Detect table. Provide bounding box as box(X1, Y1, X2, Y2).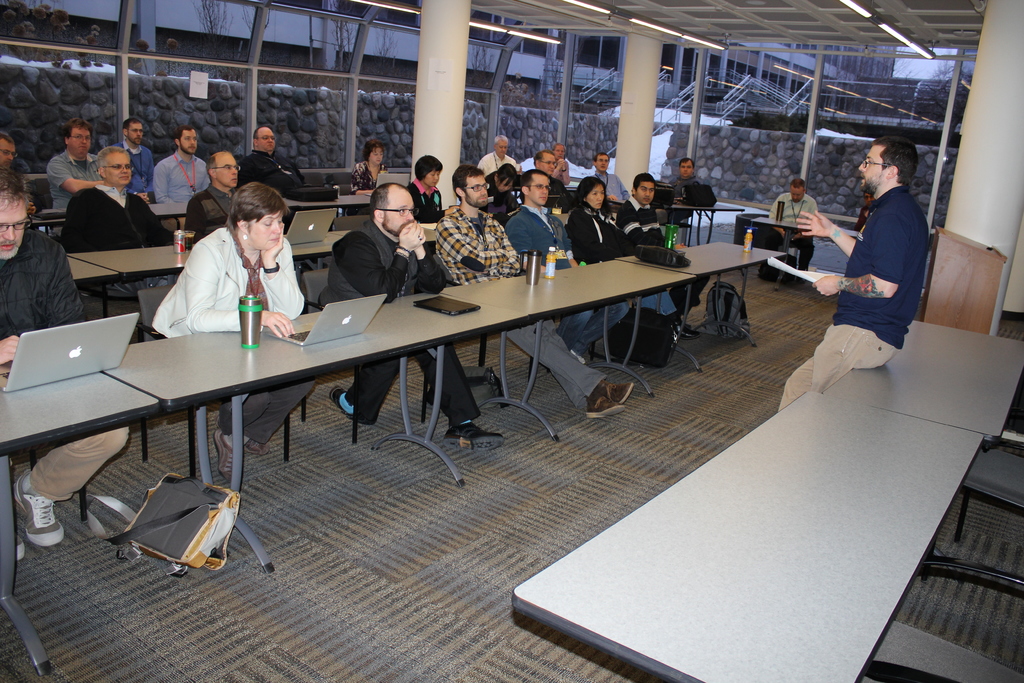
box(830, 315, 1023, 559).
